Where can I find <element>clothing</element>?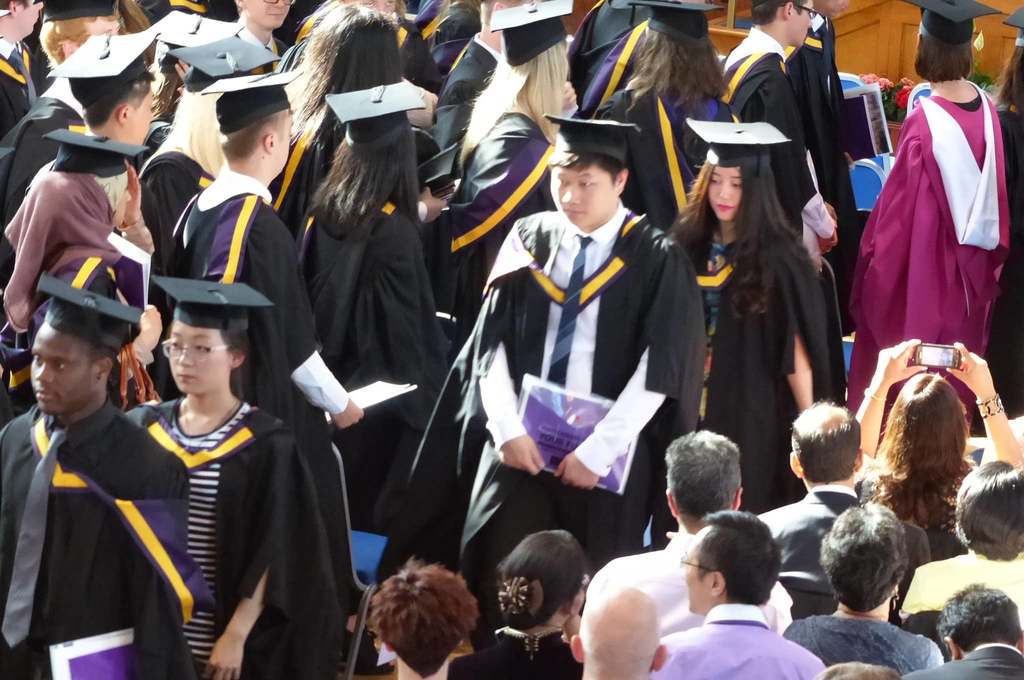
You can find it at bbox(982, 97, 1023, 408).
